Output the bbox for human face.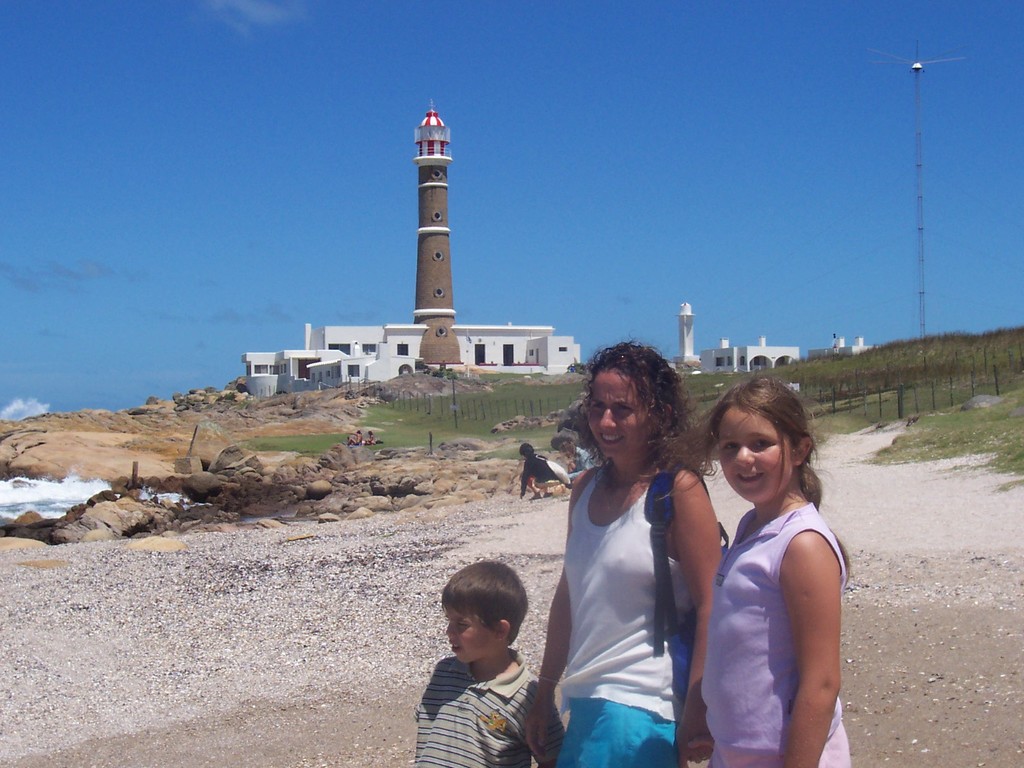
<region>584, 365, 655, 454</region>.
